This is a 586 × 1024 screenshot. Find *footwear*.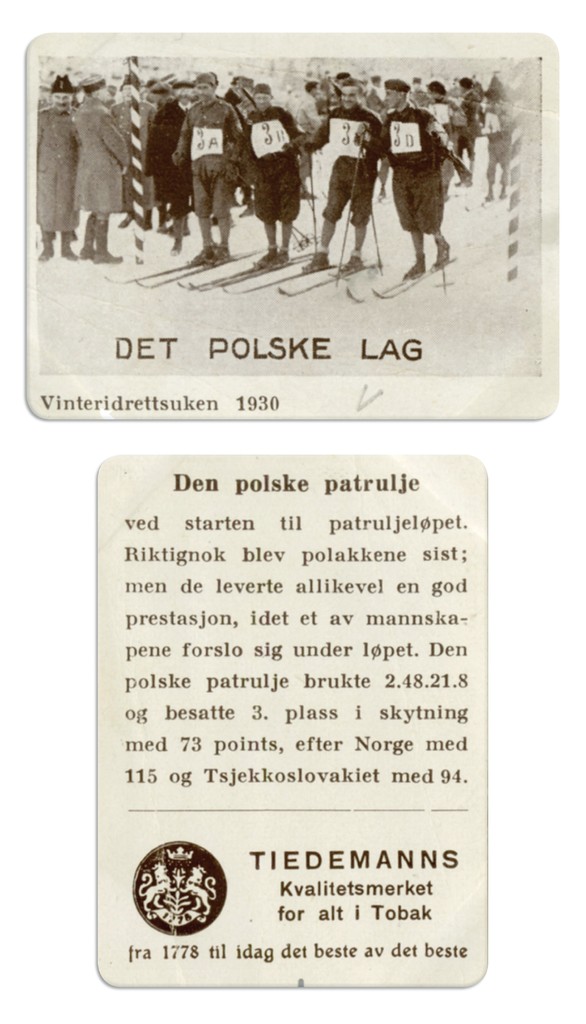
Bounding box: (left=268, top=249, right=295, bottom=268).
